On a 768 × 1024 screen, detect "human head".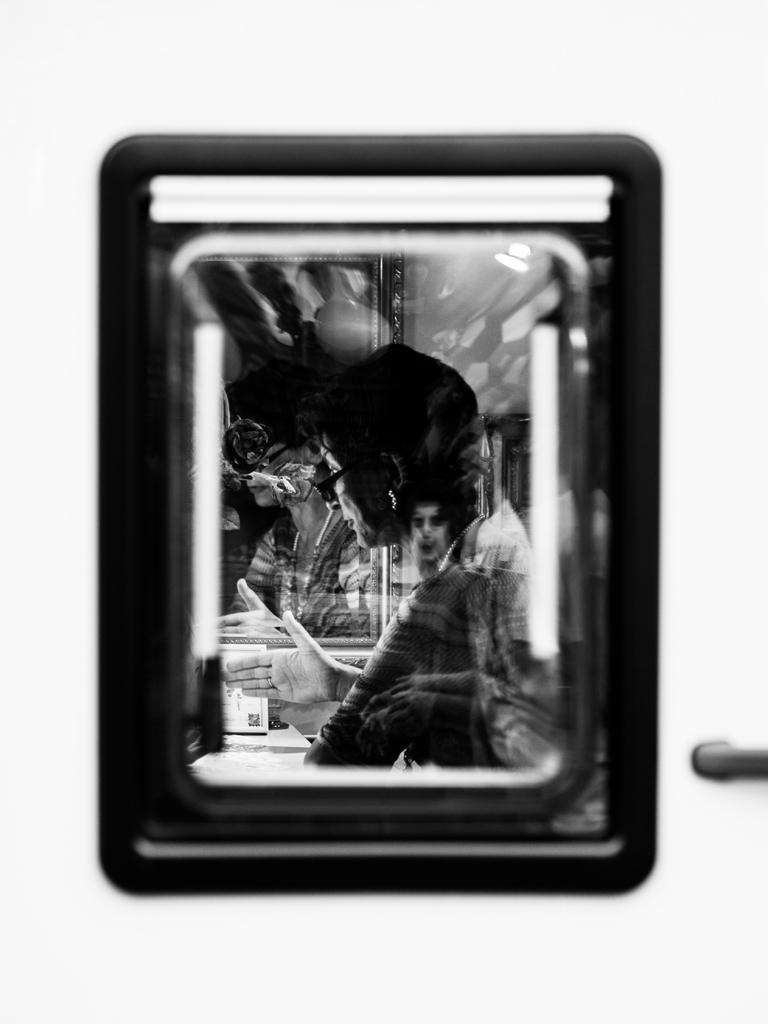
select_region(295, 340, 482, 547).
